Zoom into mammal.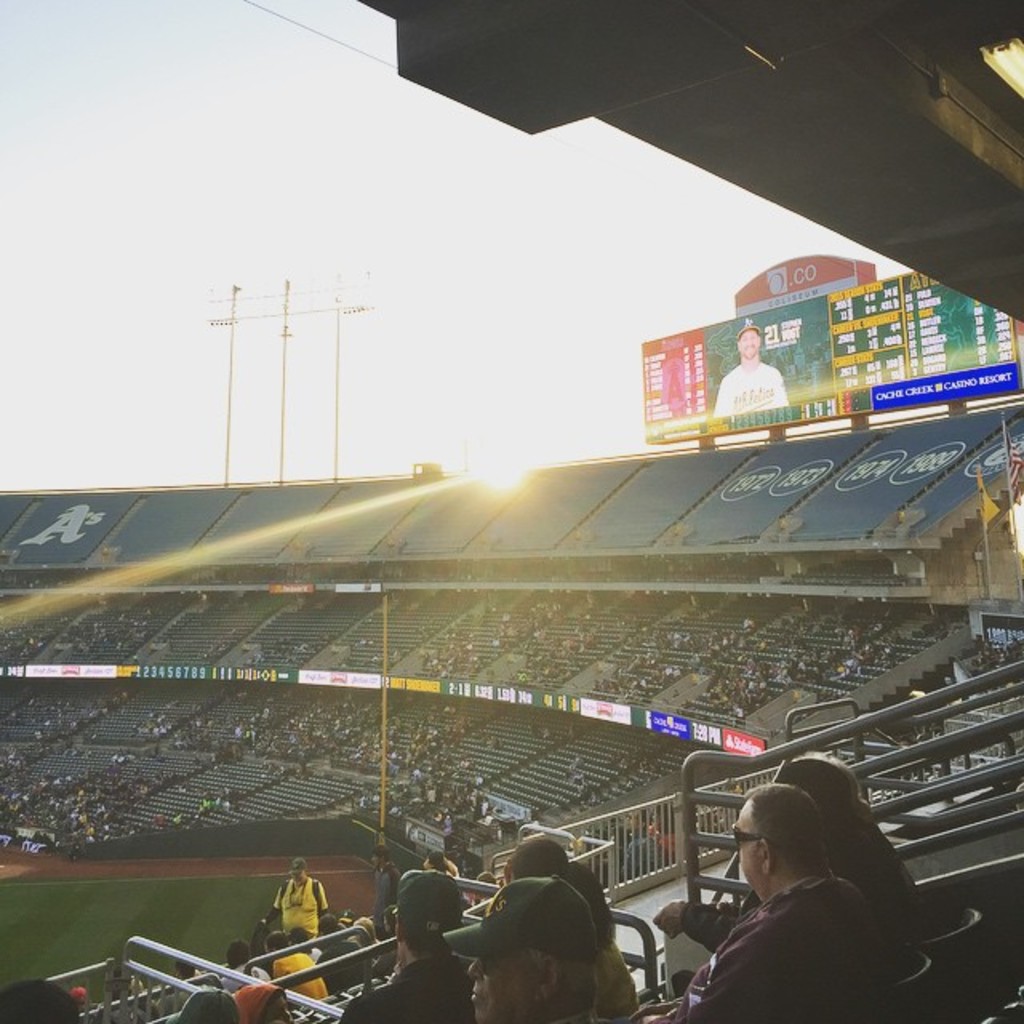
Zoom target: pyautogui.locateOnScreen(173, 990, 245, 1022).
